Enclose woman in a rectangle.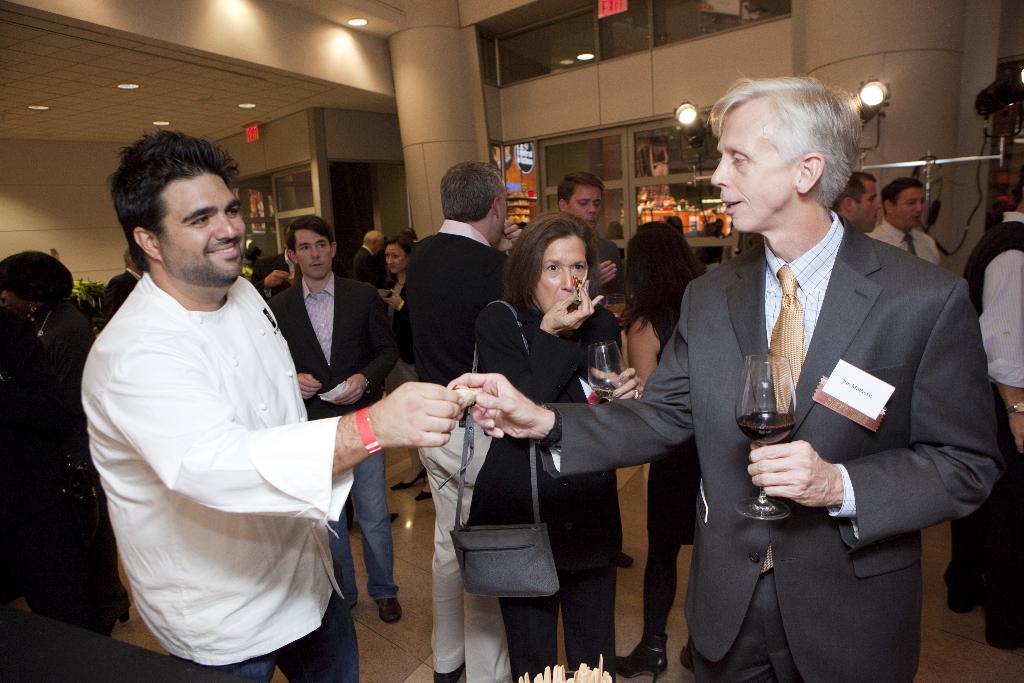
[619, 219, 708, 679].
